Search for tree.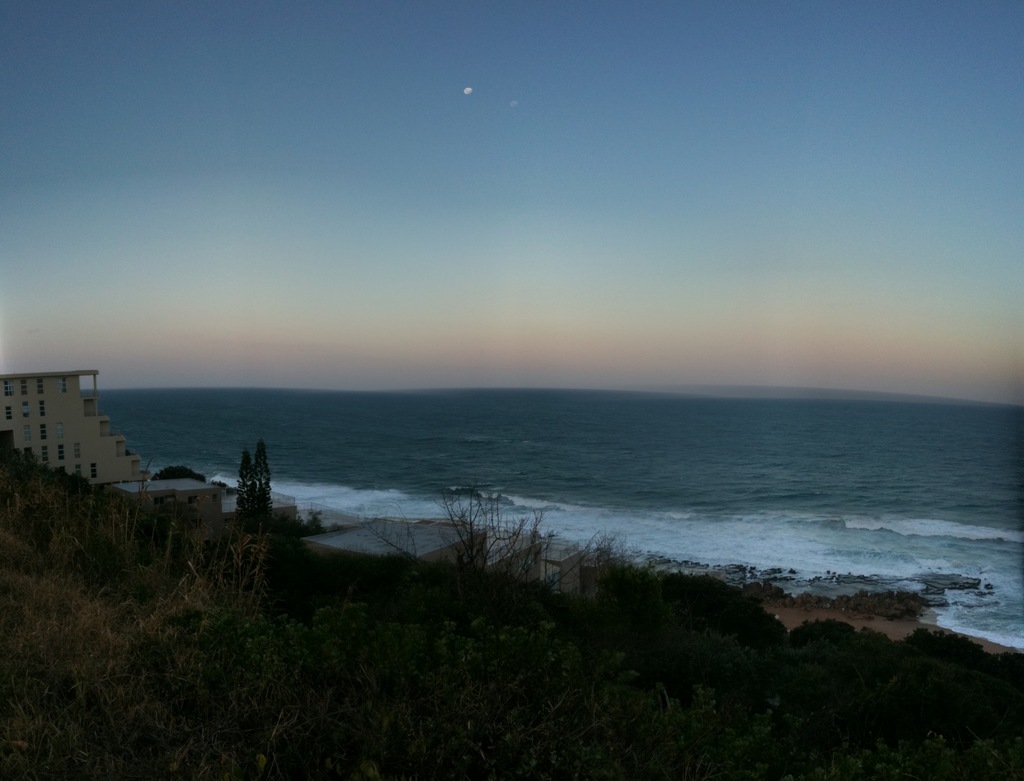
Found at 231/437/277/523.
